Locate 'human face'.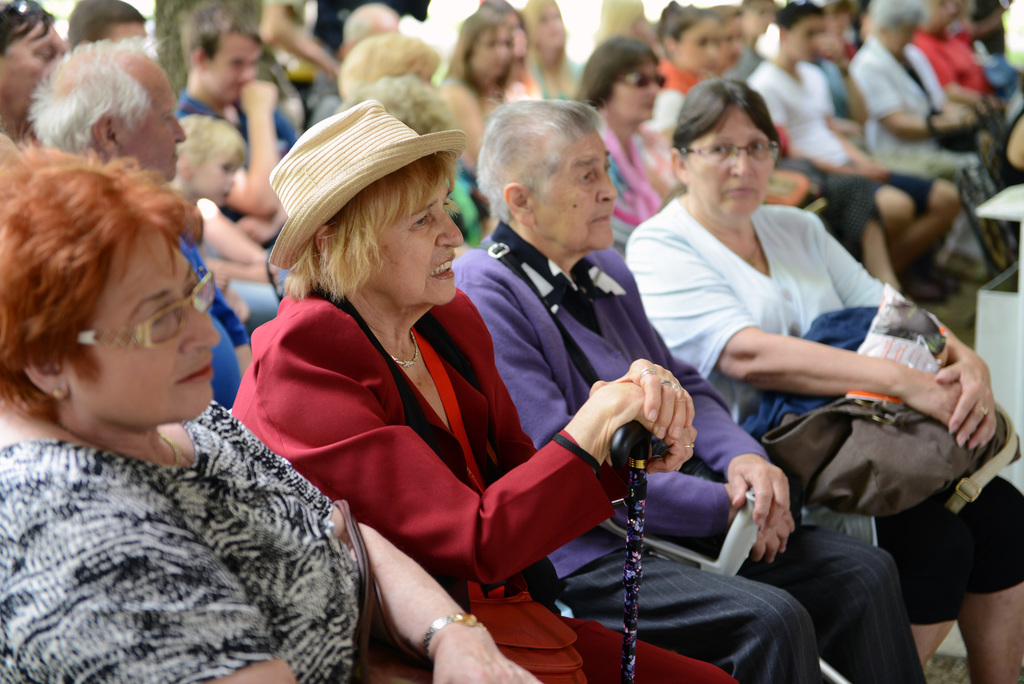
Bounding box: pyautogui.locateOnScreen(680, 17, 723, 77).
